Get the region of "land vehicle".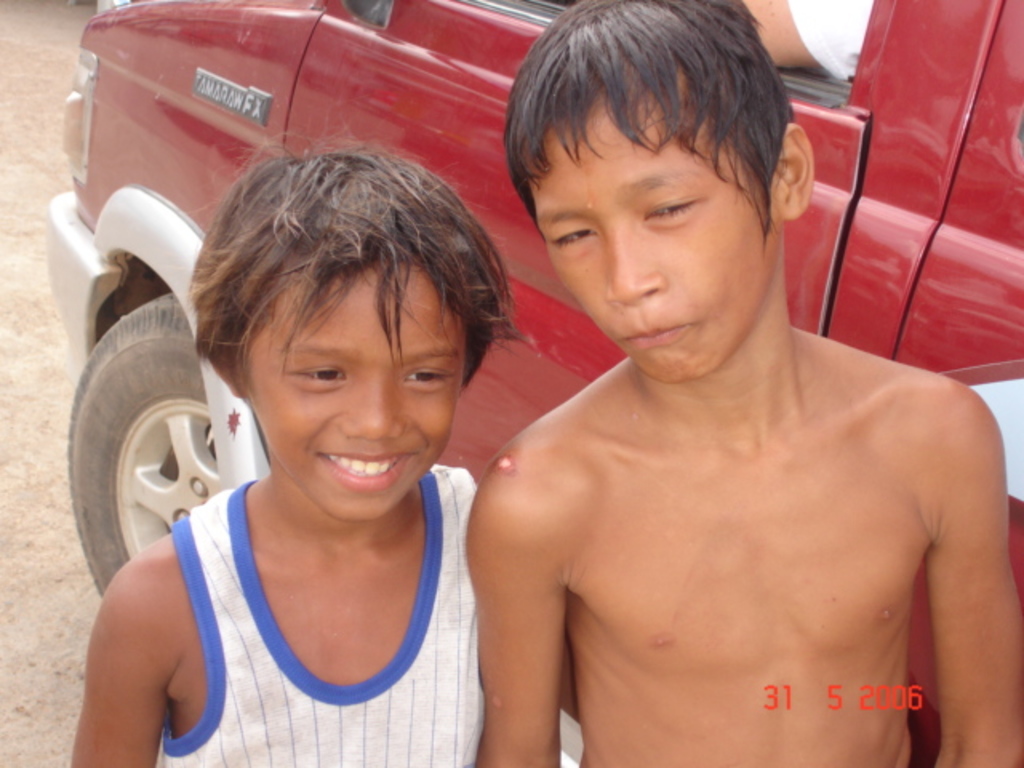
rect(48, 0, 1022, 766).
